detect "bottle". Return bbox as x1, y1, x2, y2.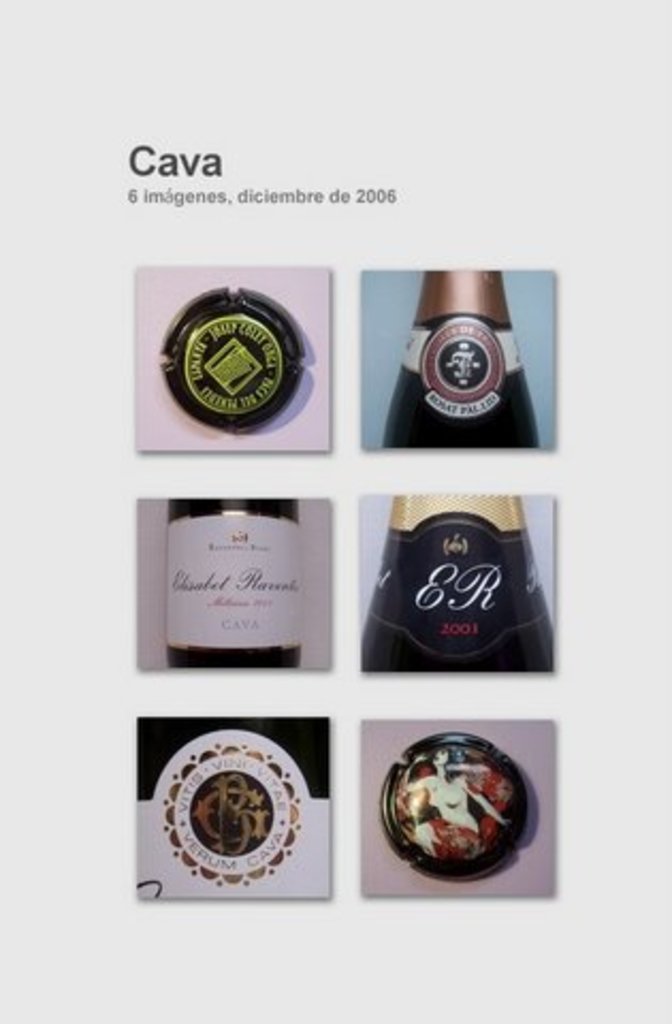
361, 493, 557, 676.
